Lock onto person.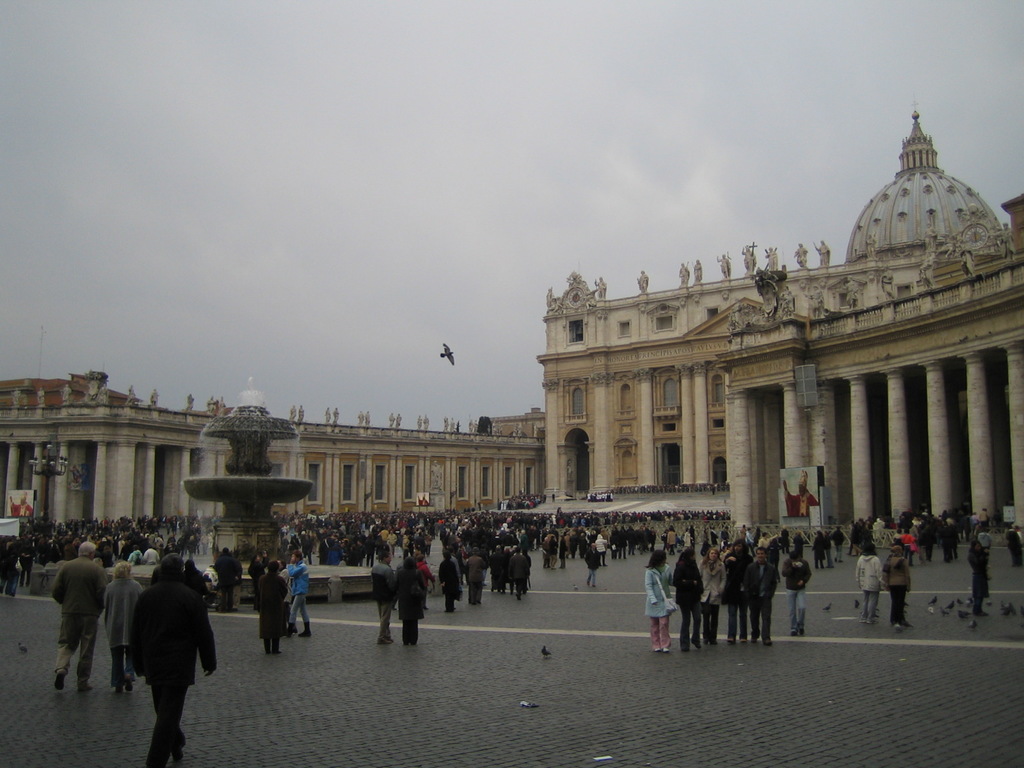
Locked: Rect(323, 408, 332, 422).
